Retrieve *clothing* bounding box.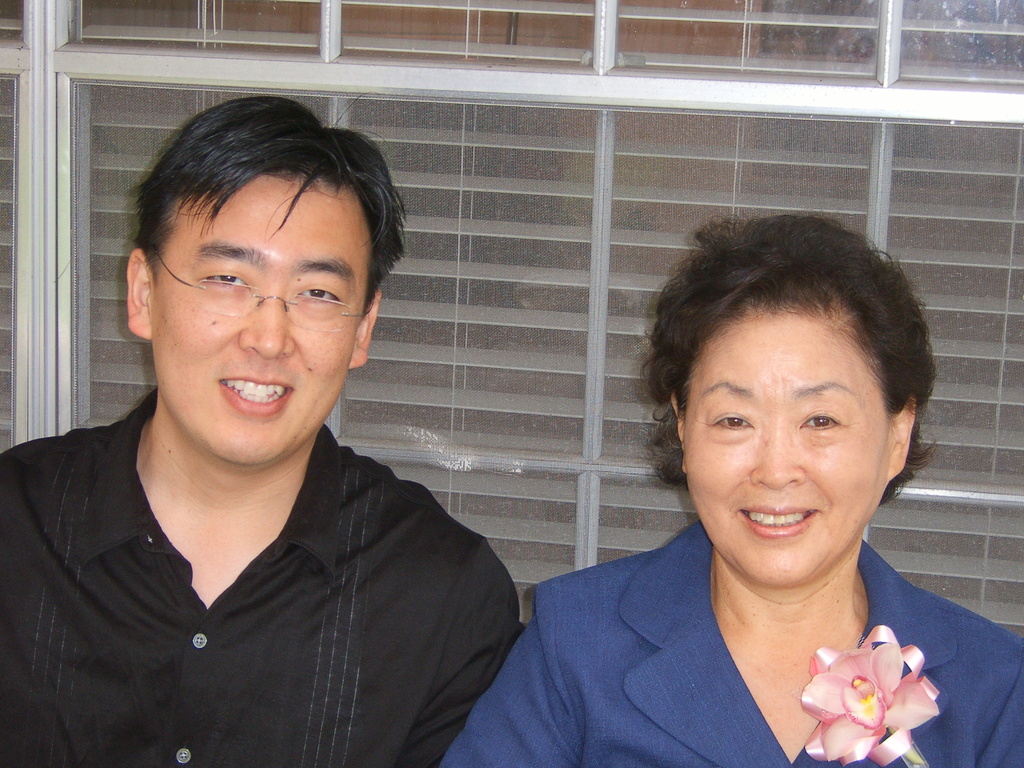
Bounding box: 440/520/1023/767.
